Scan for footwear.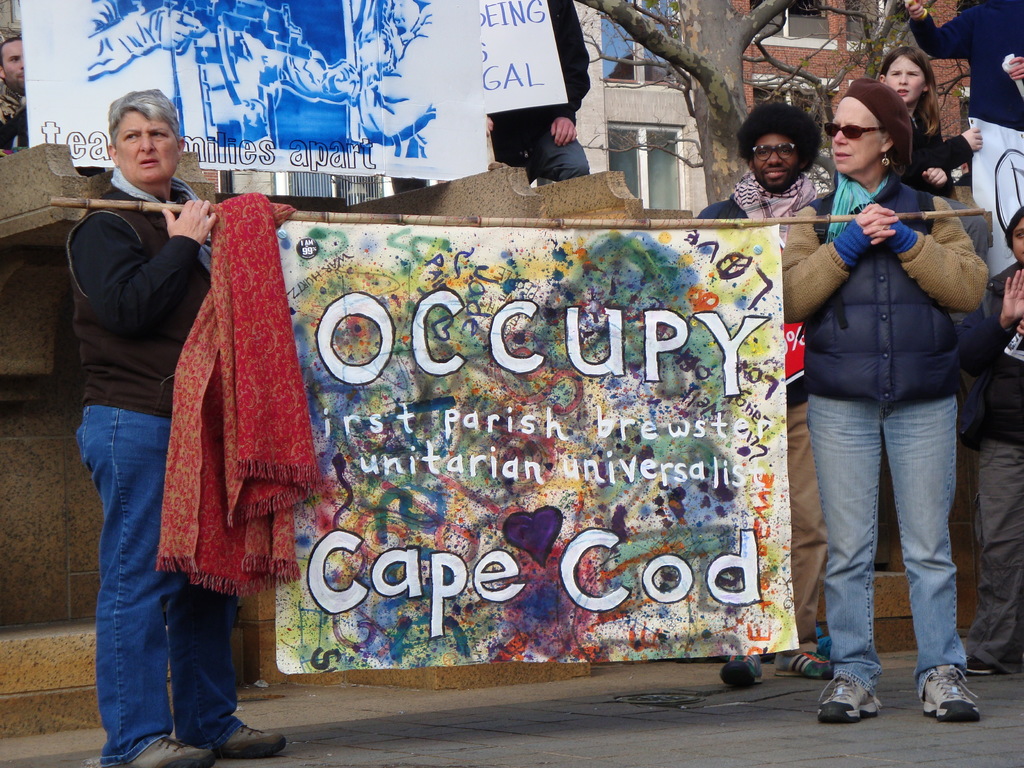
Scan result: crop(778, 651, 837, 677).
